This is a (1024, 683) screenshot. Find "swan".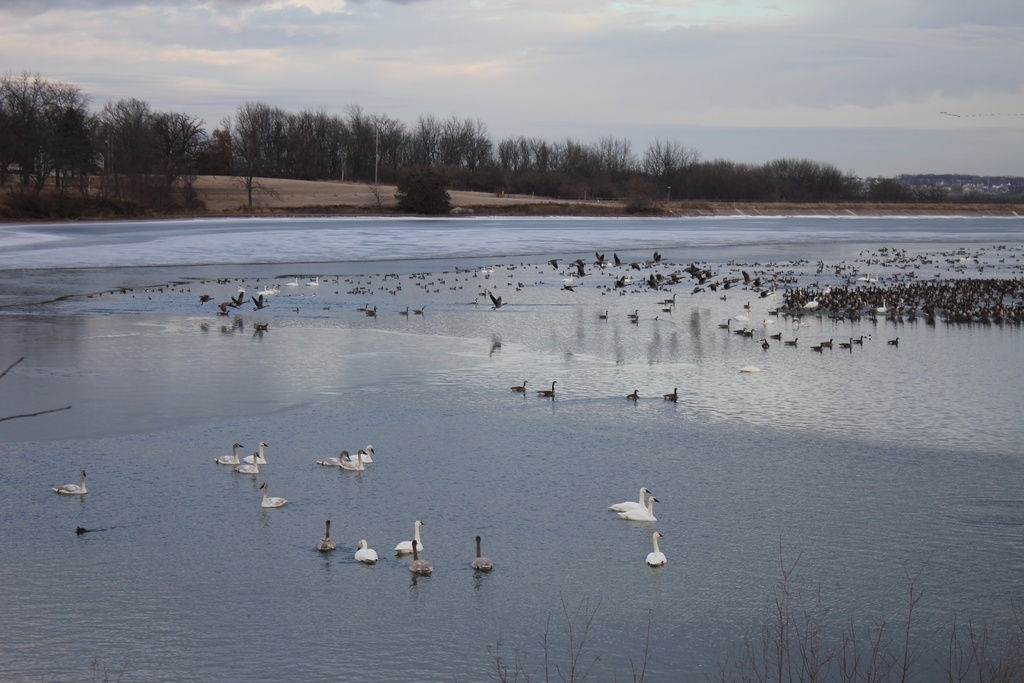
Bounding box: [561,274,575,281].
